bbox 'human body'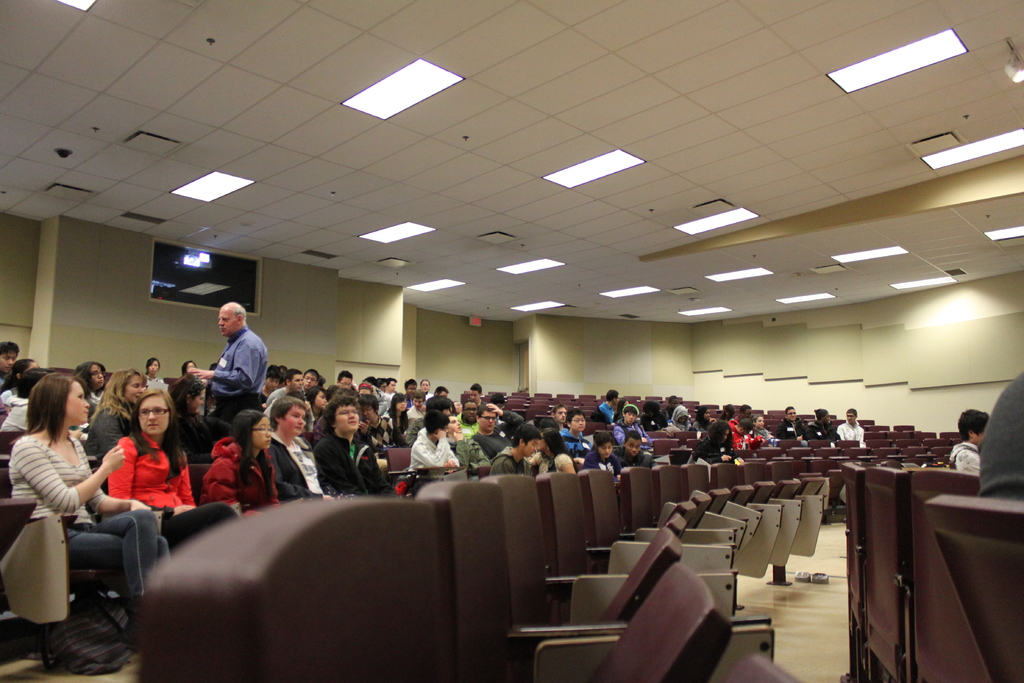
l=941, t=407, r=993, b=473
